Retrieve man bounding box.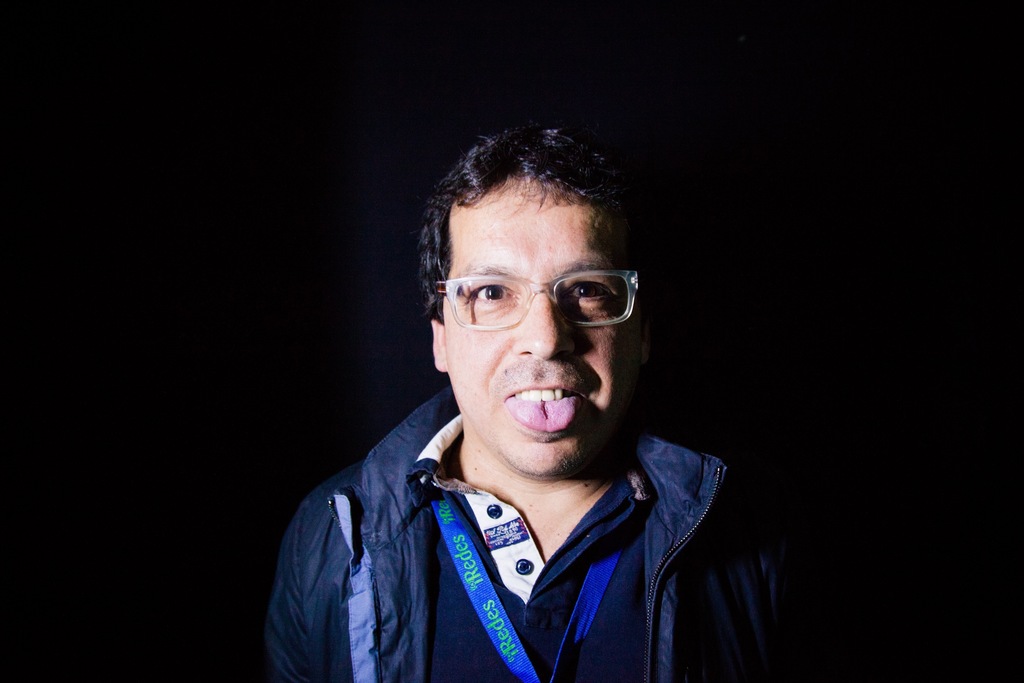
Bounding box: [left=255, top=120, right=772, bottom=679].
